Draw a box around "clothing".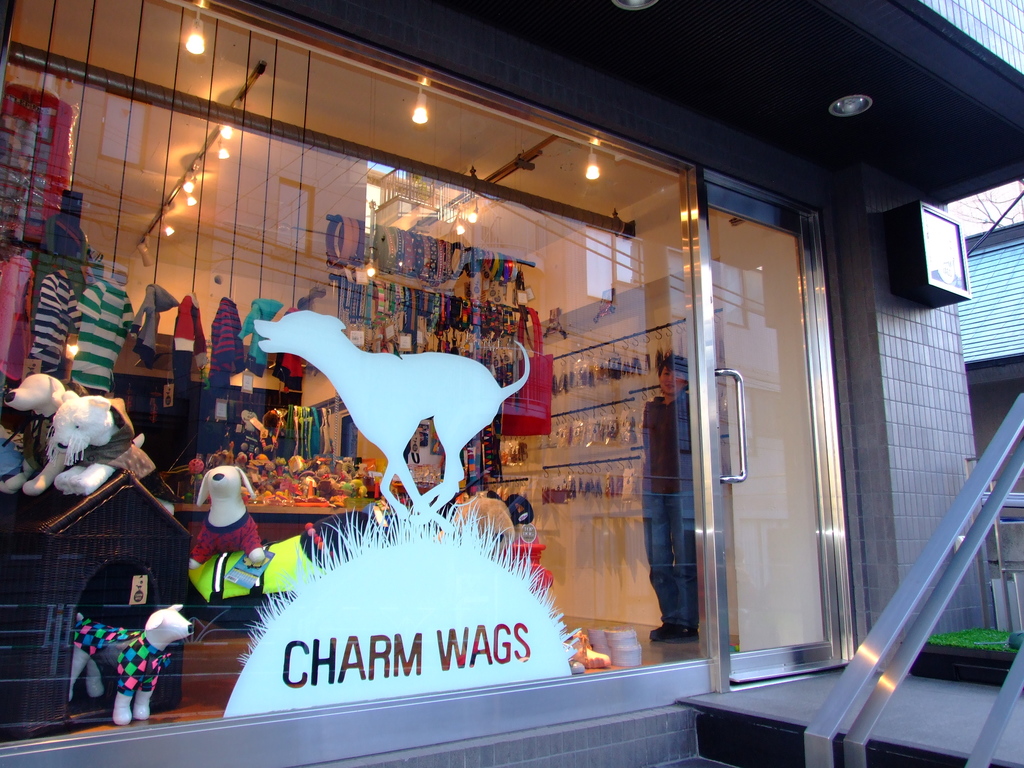
(x1=70, y1=615, x2=166, y2=692).
